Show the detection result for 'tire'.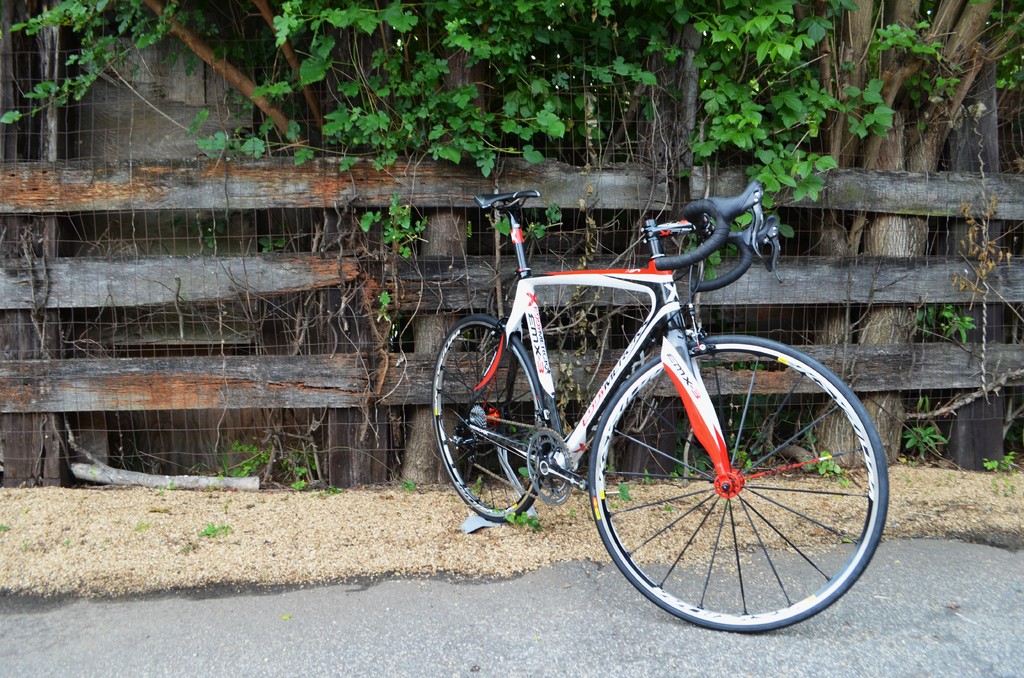
(x1=589, y1=339, x2=869, y2=637).
